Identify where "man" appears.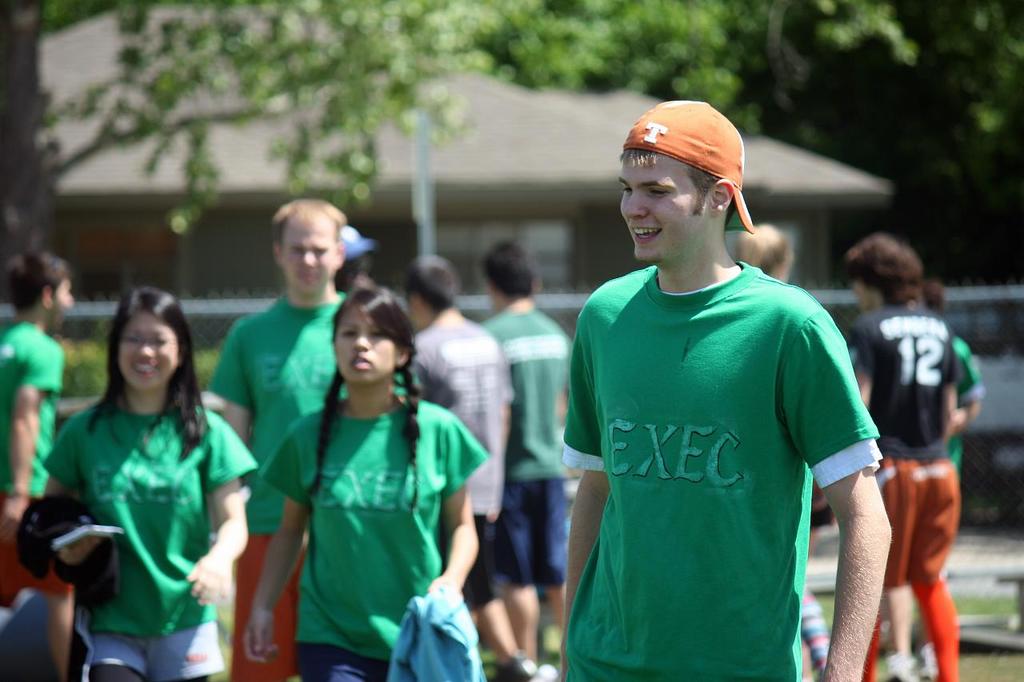
Appears at {"x1": 826, "y1": 238, "x2": 956, "y2": 681}.
